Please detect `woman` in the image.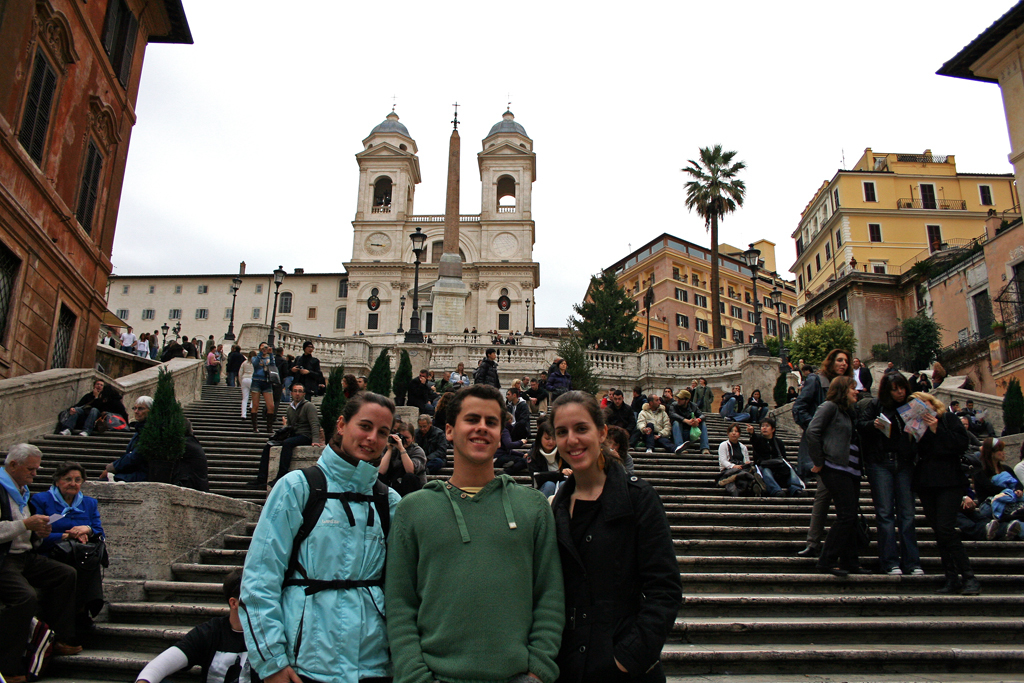
[285,353,297,401].
